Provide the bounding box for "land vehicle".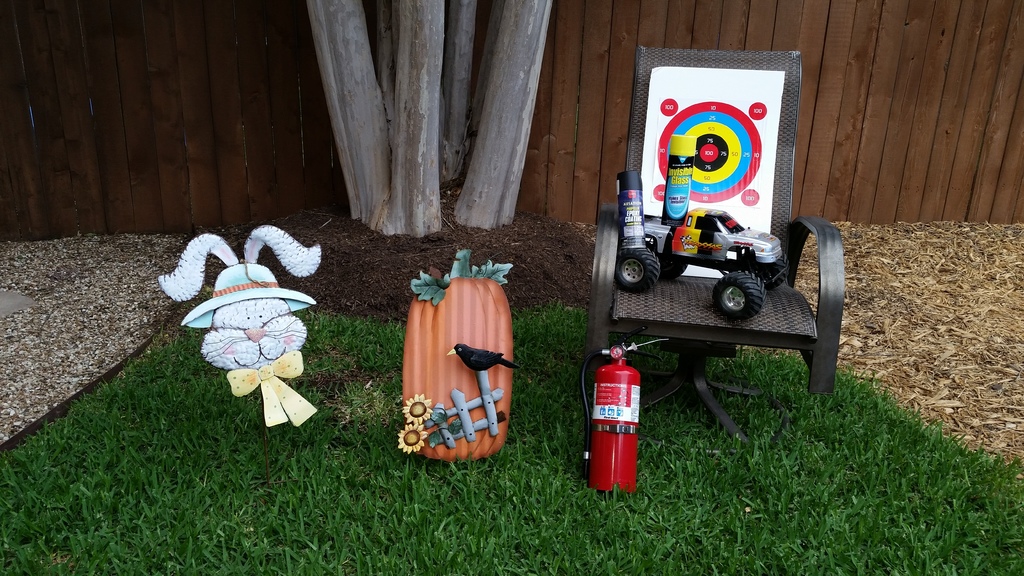
pyautogui.locateOnScreen(588, 67, 845, 445).
